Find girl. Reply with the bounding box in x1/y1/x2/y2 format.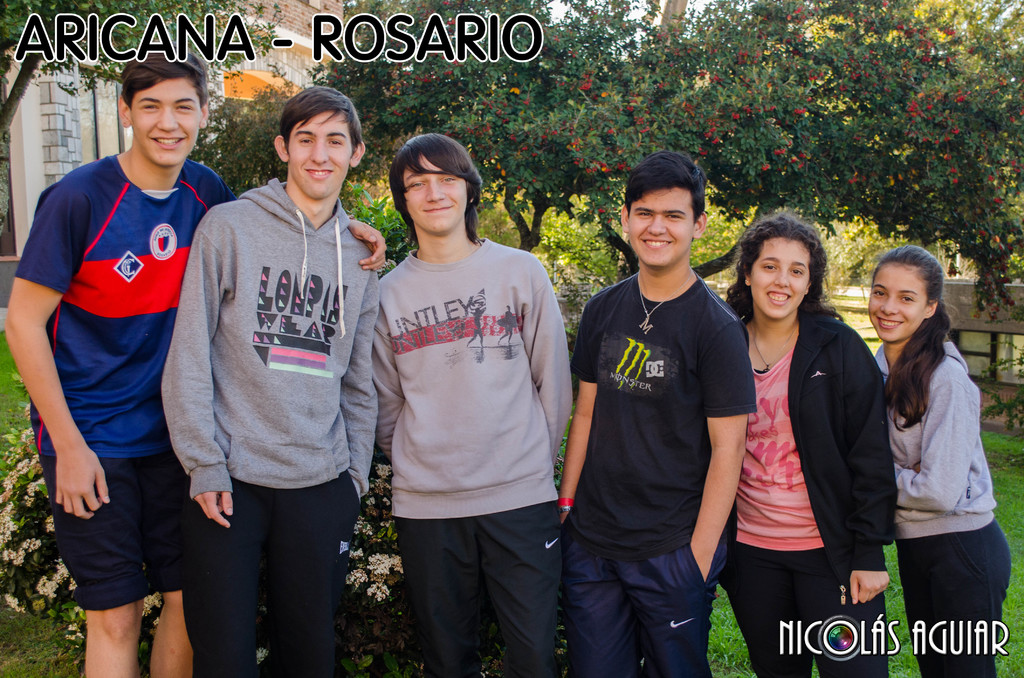
719/216/889/677.
